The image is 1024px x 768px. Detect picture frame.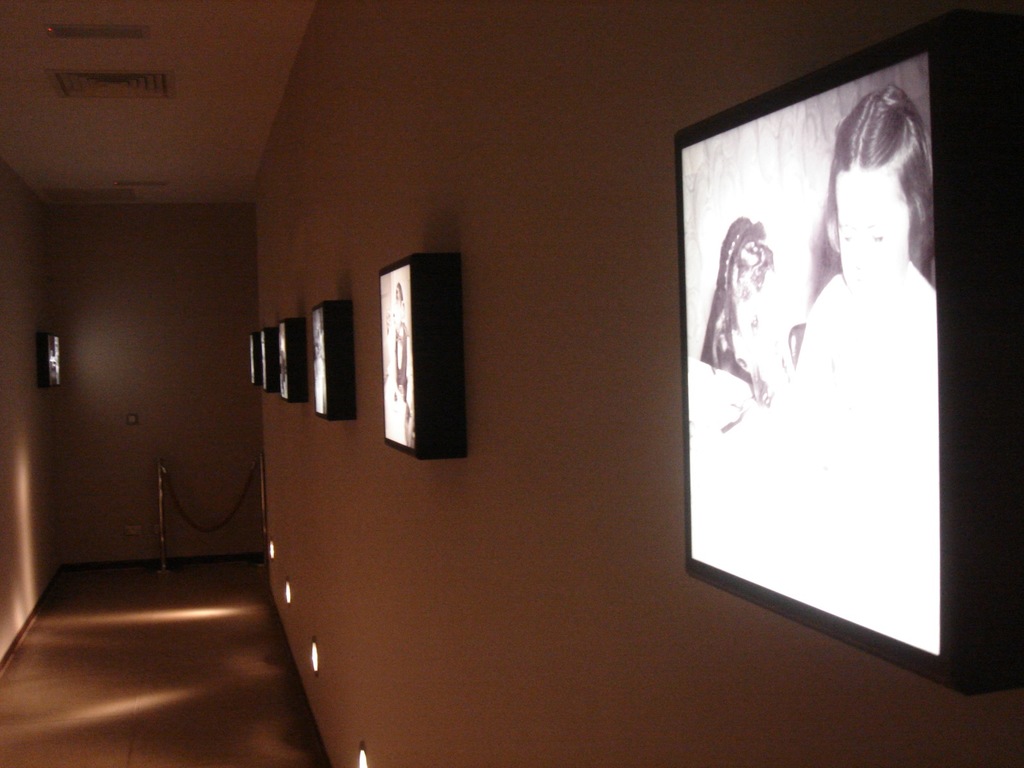
Detection: select_region(309, 302, 356, 424).
